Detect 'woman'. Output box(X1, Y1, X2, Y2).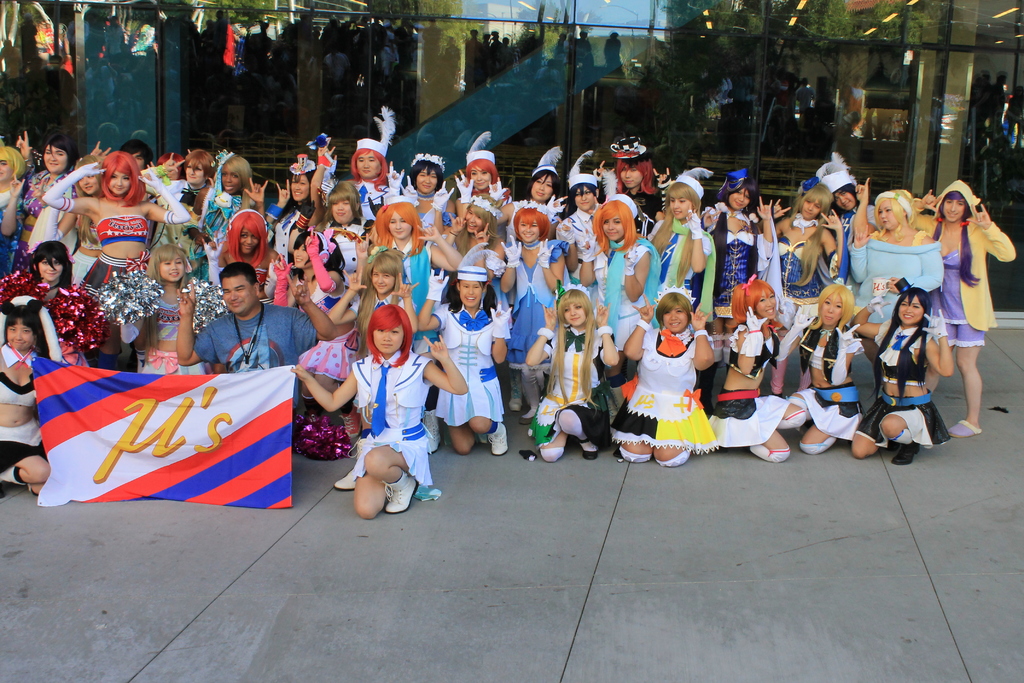
box(751, 175, 847, 397).
